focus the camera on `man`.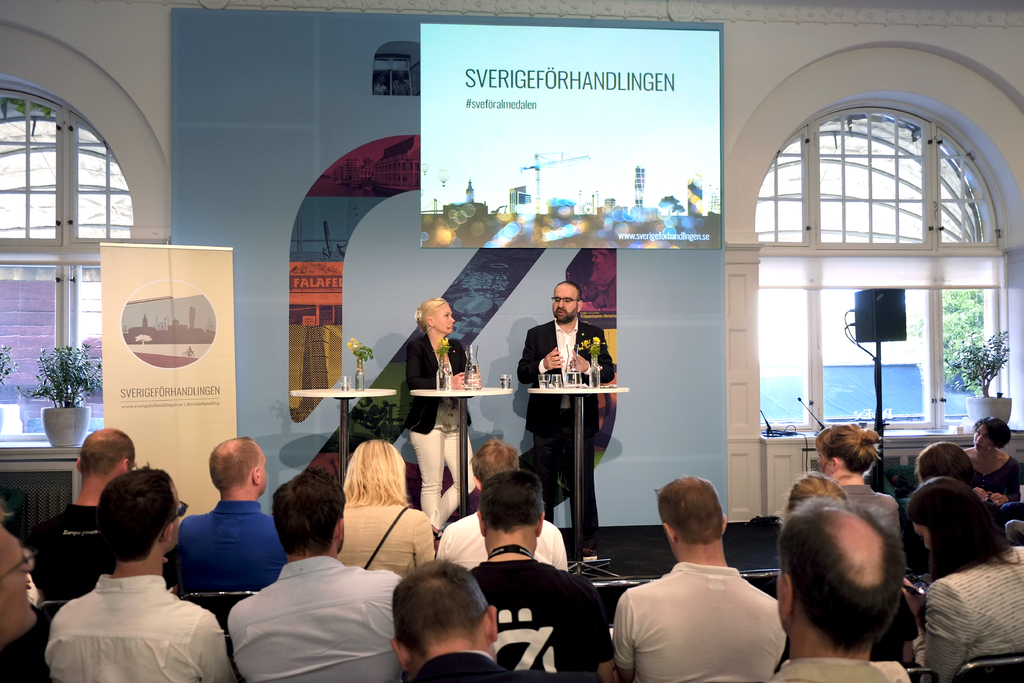
Focus region: x1=472, y1=465, x2=614, y2=682.
